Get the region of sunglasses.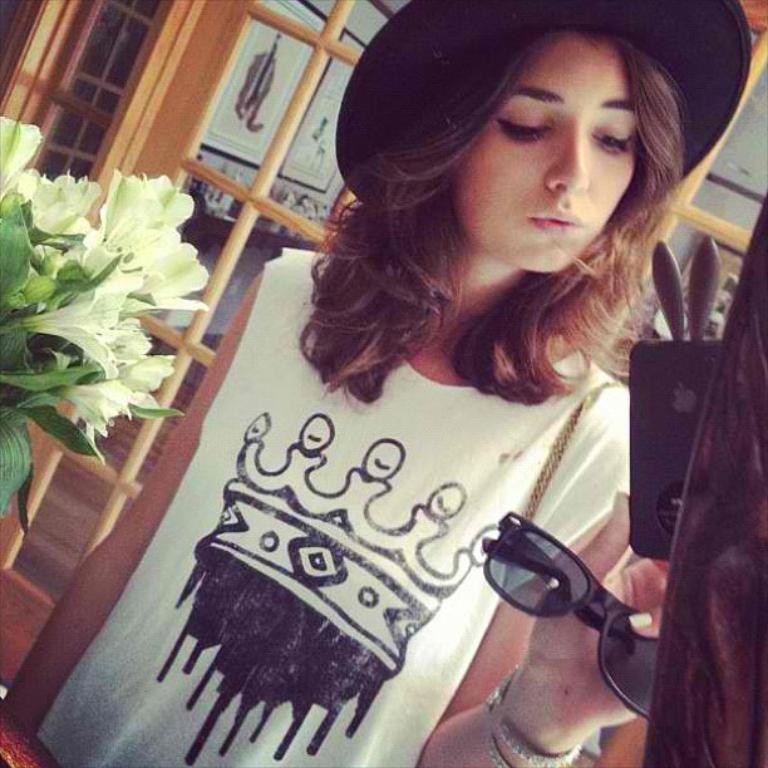
BBox(484, 513, 658, 718).
